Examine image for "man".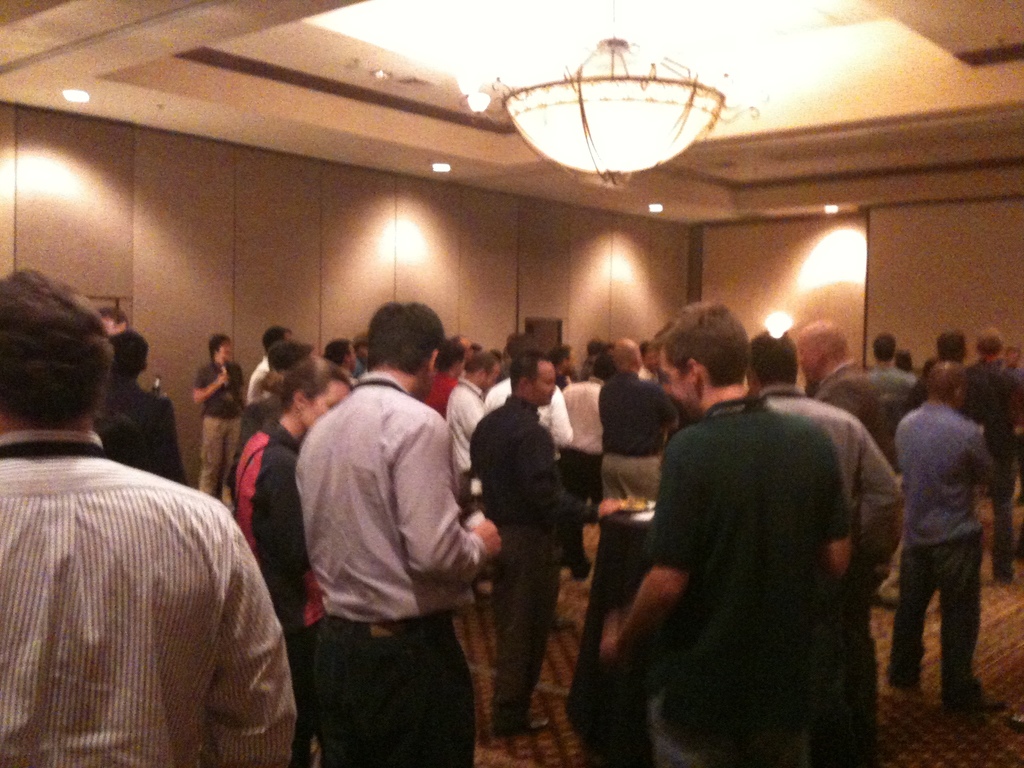
Examination result: region(968, 330, 1023, 588).
